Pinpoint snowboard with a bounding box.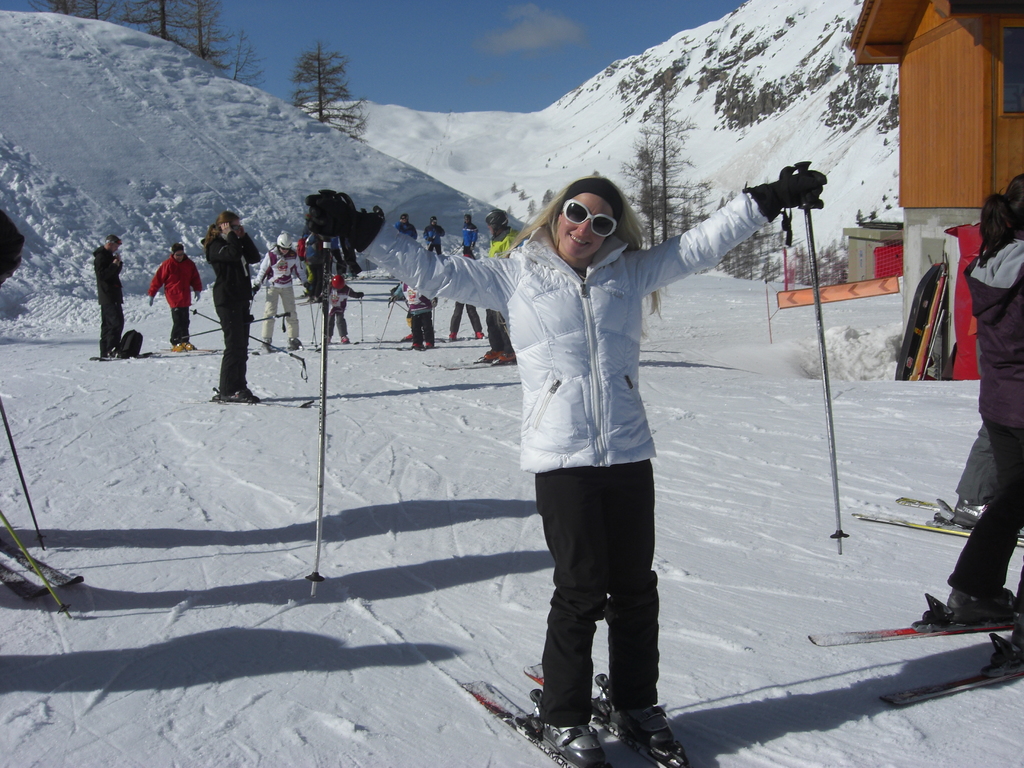
<box>1,562,46,602</box>.
